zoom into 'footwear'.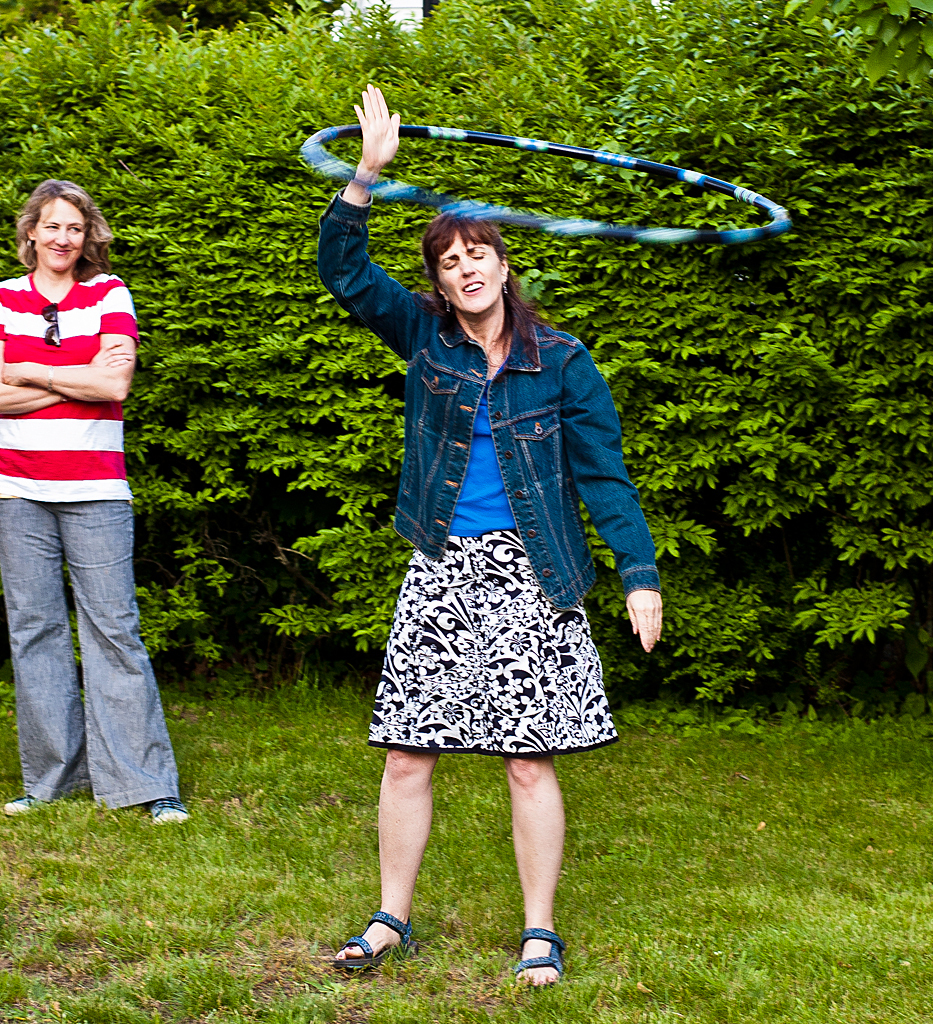
Zoom target: 2:792:37:813.
